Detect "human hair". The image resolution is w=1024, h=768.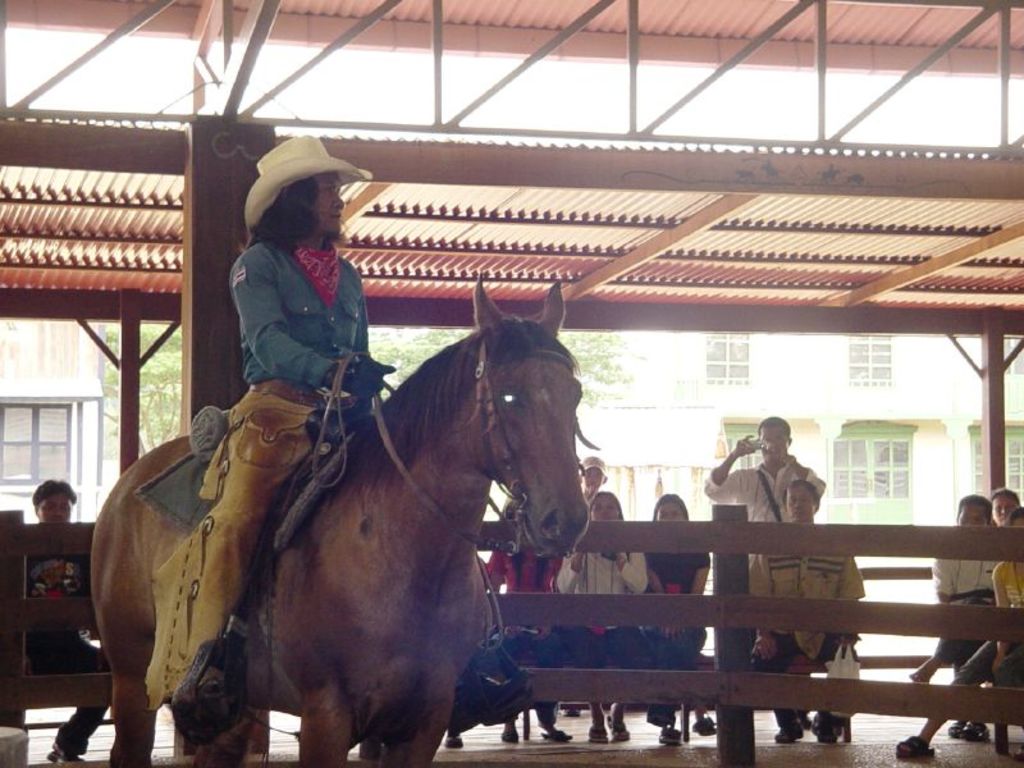
BBox(234, 177, 355, 264).
